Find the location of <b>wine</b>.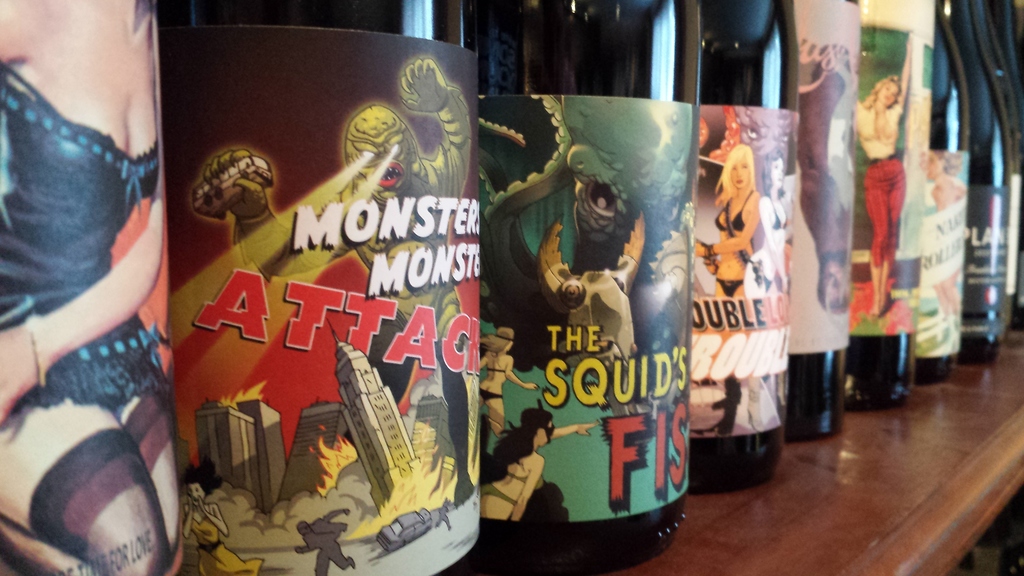
Location: crop(156, 0, 481, 575).
